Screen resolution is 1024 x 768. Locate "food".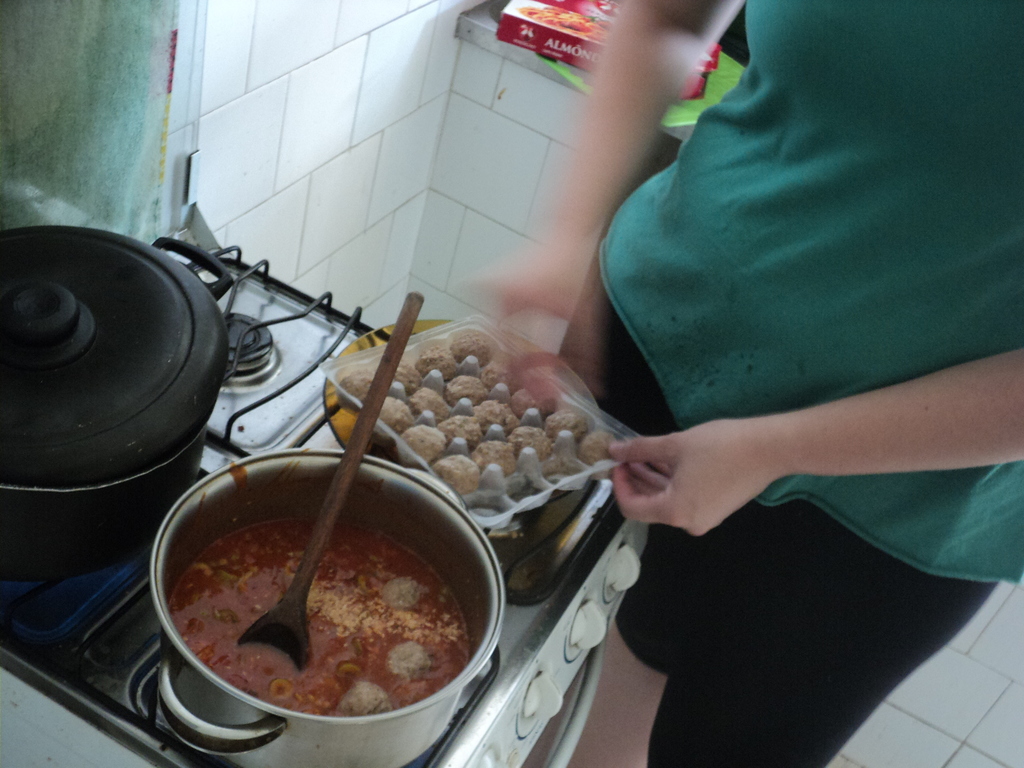
473/399/511/435.
